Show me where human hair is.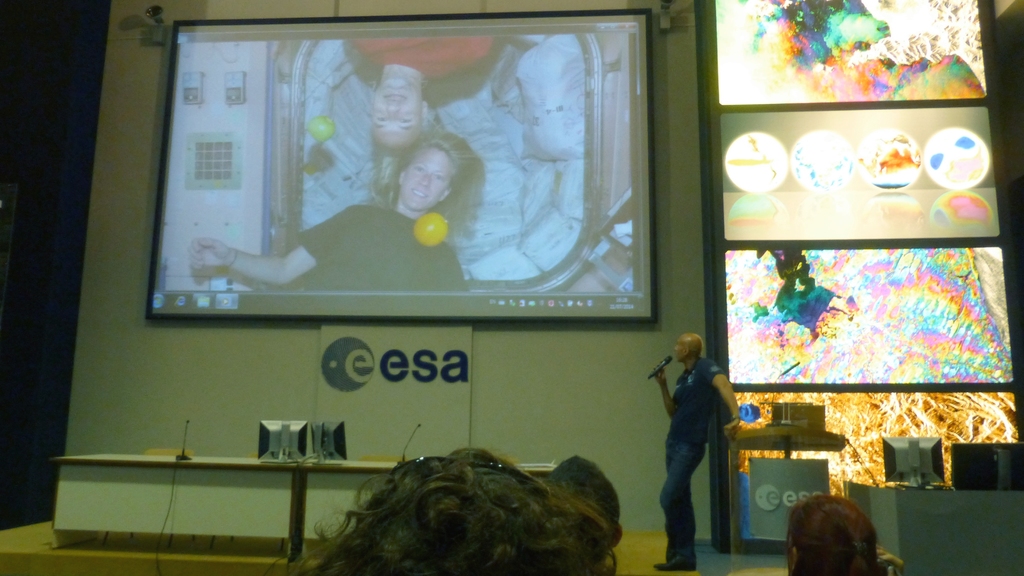
human hair is at <bbox>541, 454, 618, 541</bbox>.
